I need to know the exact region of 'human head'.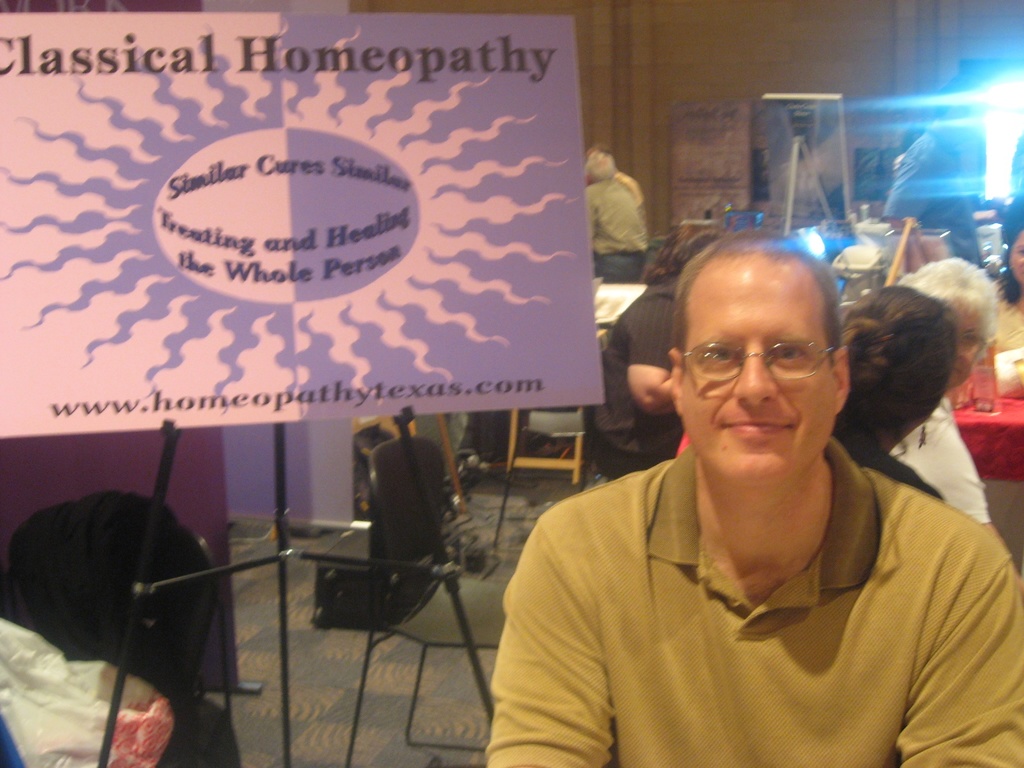
Region: bbox=(642, 227, 870, 472).
